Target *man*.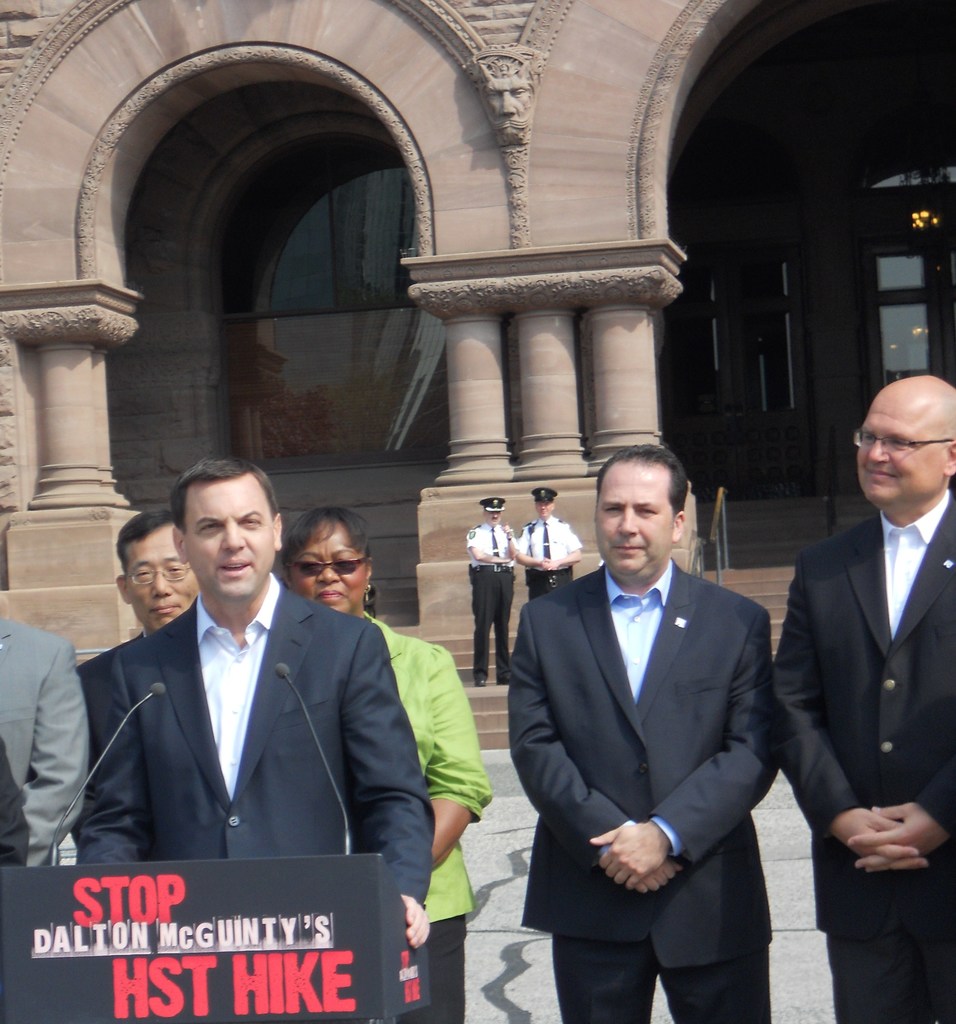
Target region: <box>462,496,518,694</box>.
